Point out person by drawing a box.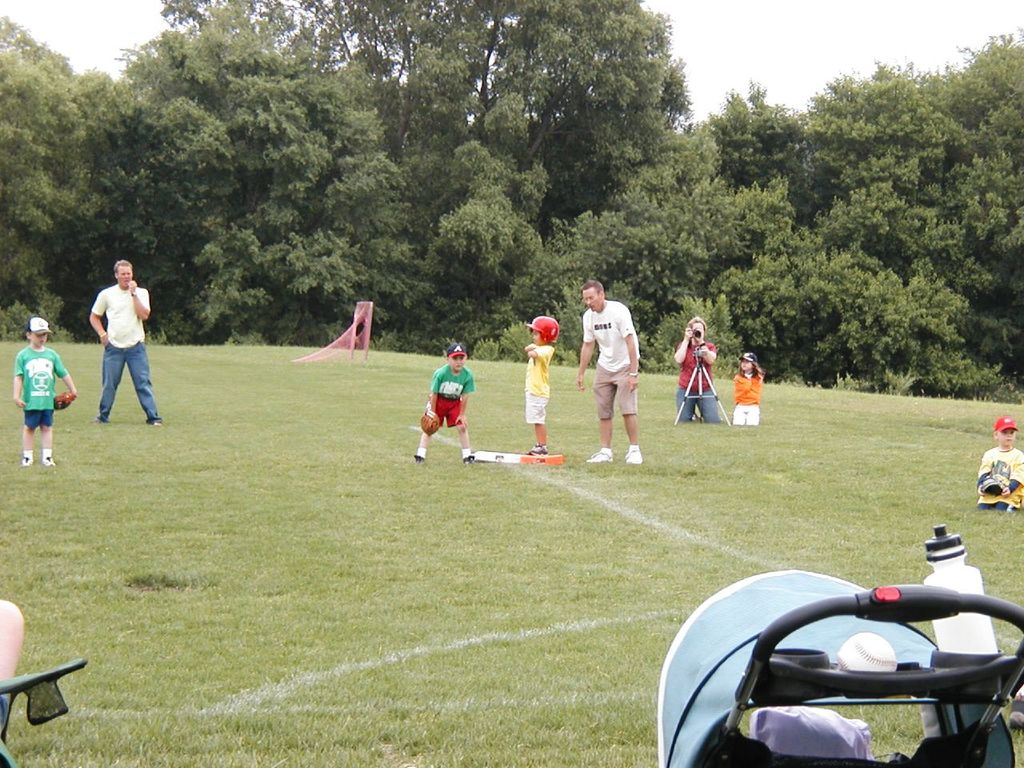
x1=573, y1=277, x2=645, y2=467.
